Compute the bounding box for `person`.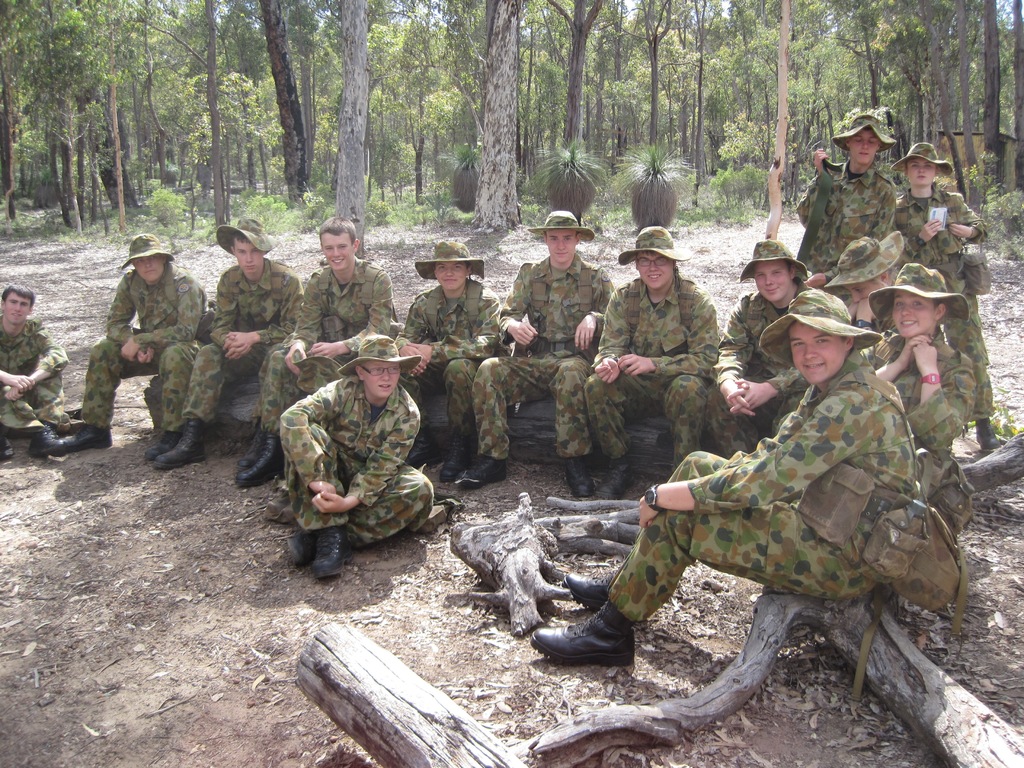
861,264,971,454.
